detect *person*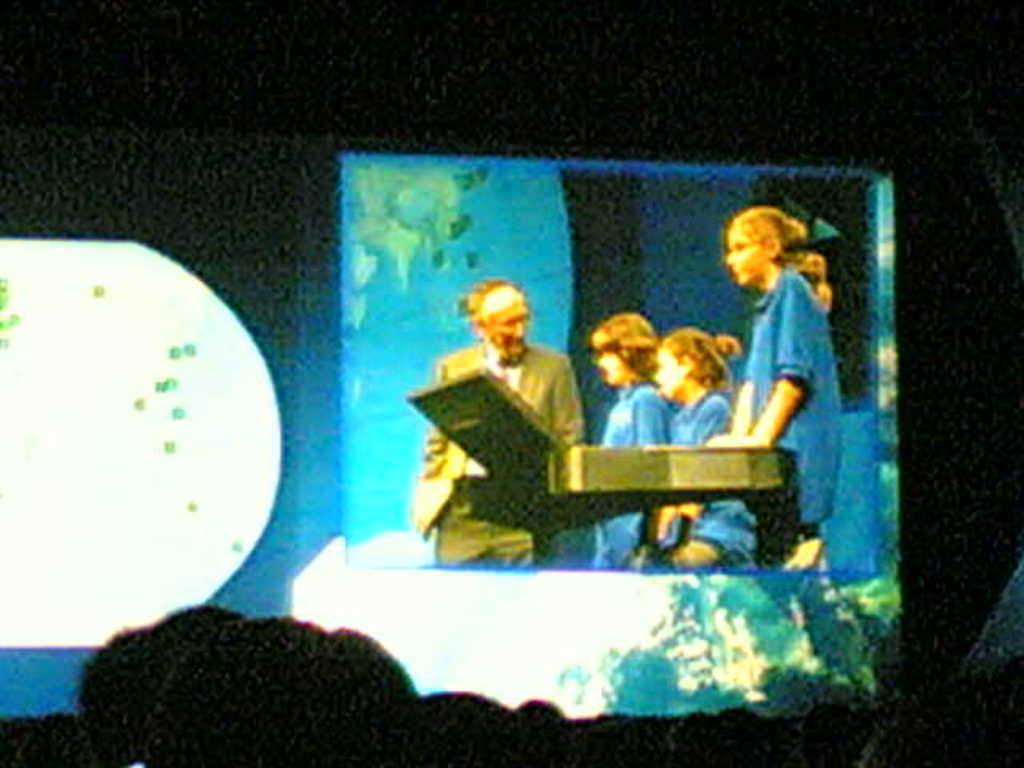
rect(414, 278, 586, 573)
